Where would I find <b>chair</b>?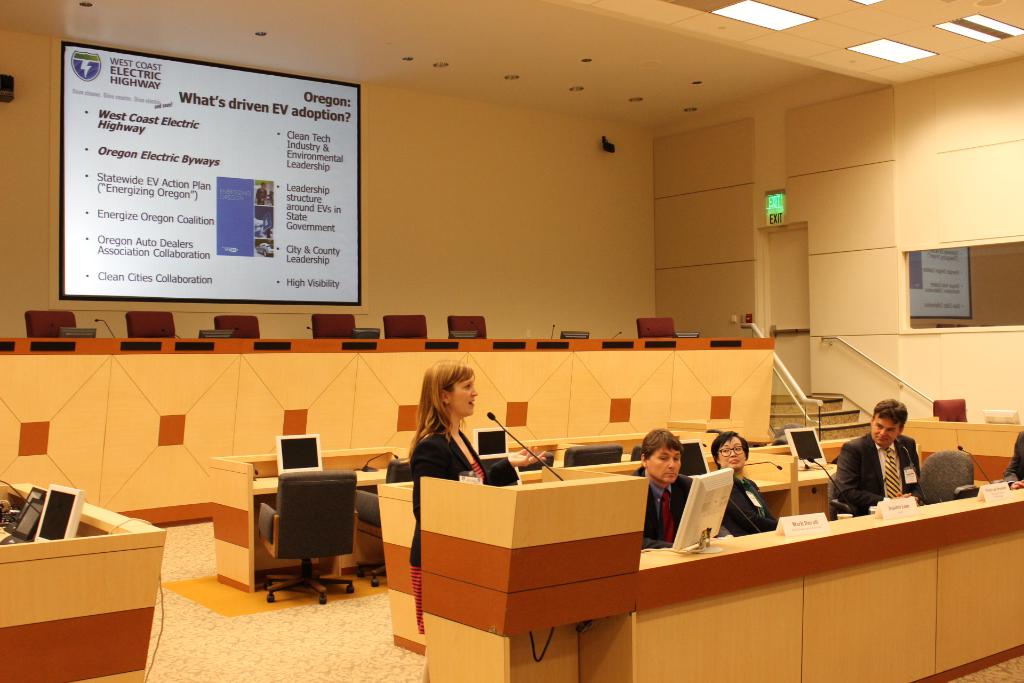
At <box>232,463,364,613</box>.
